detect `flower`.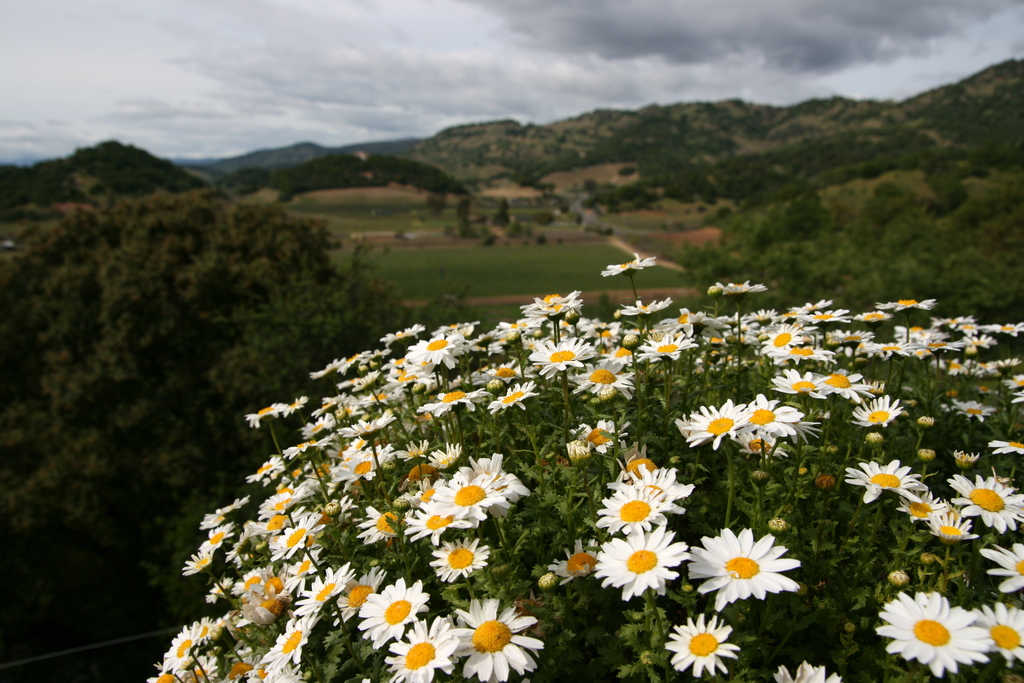
Detected at (left=600, top=249, right=657, bottom=281).
